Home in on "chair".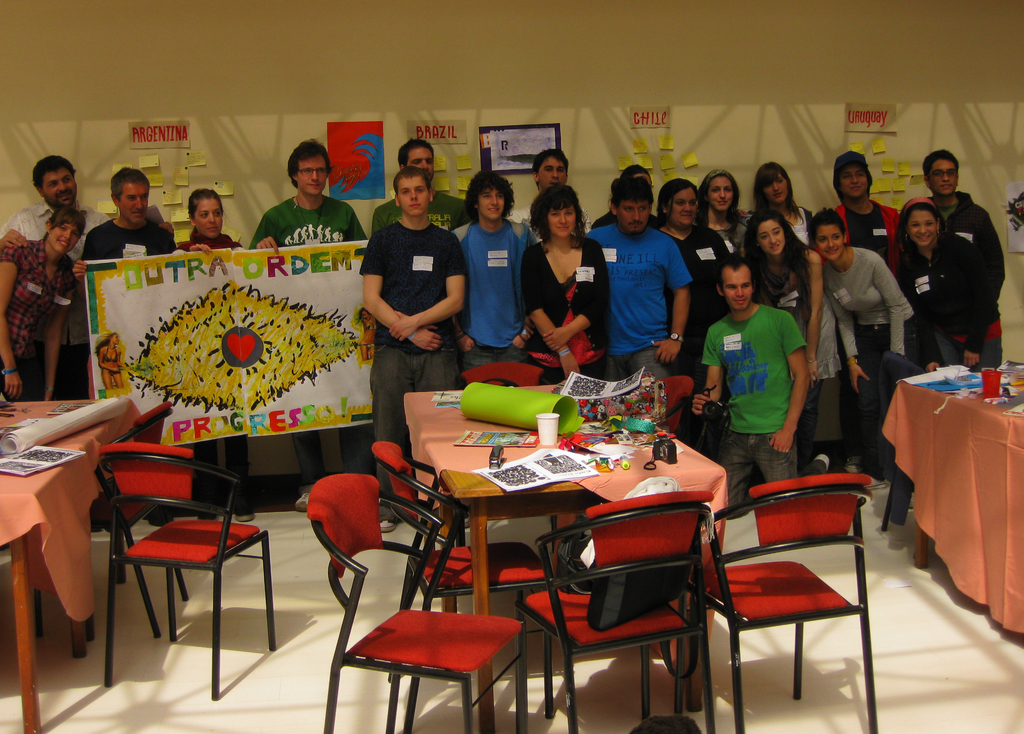
Homed in at region(516, 486, 714, 733).
